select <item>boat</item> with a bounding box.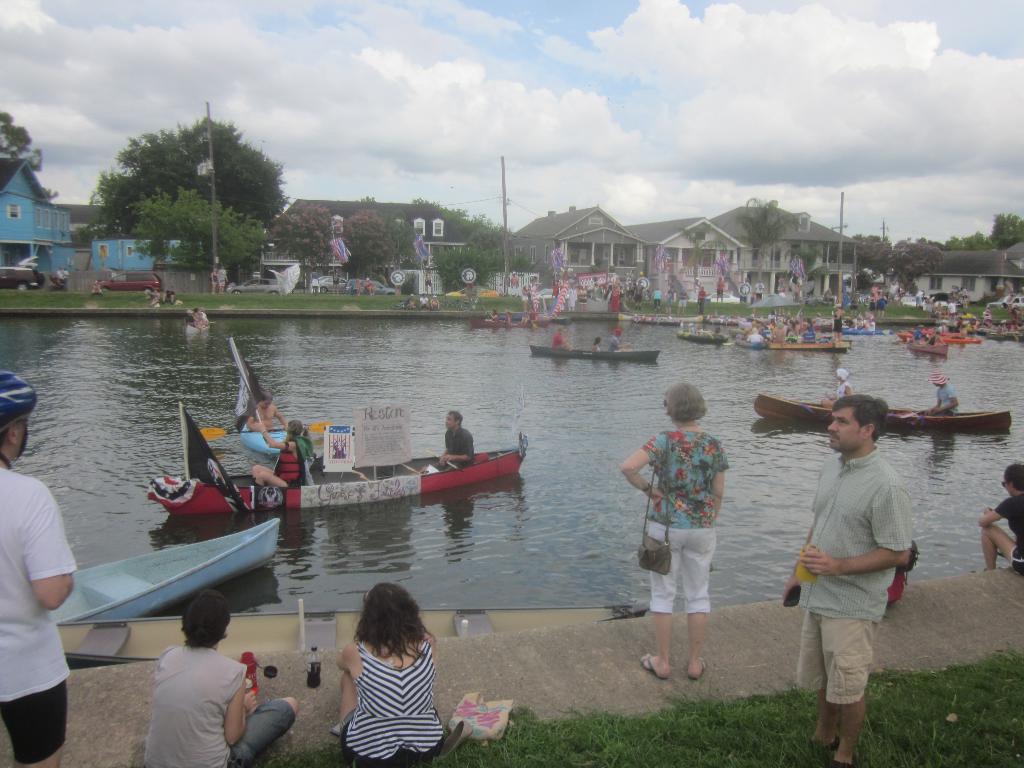
528,347,660,367.
